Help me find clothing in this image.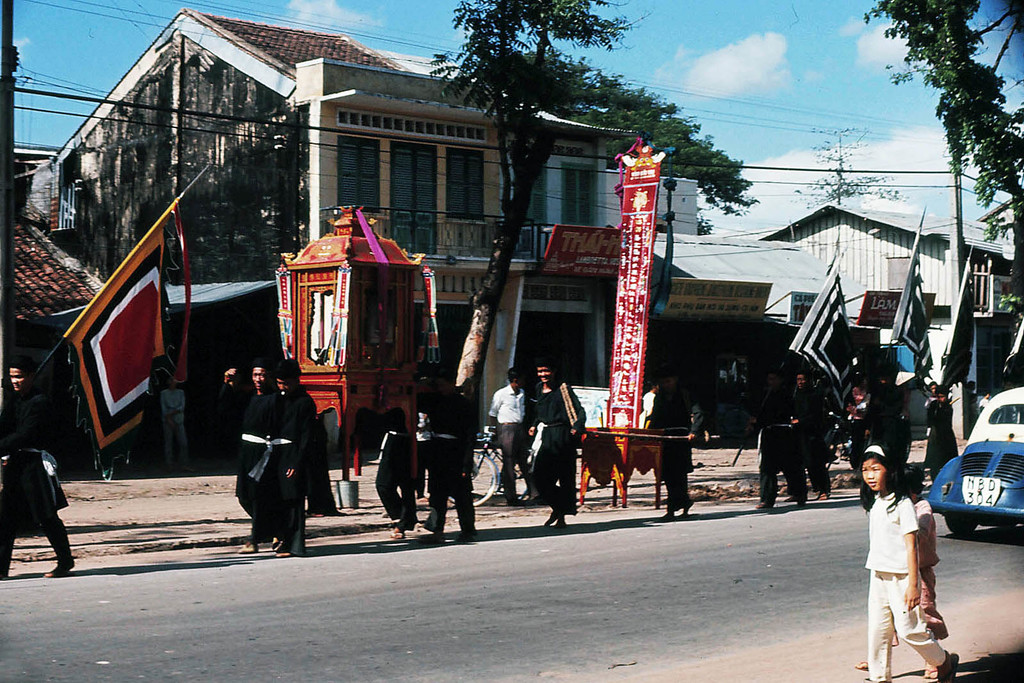
Found it: (left=977, top=391, right=989, bottom=410).
